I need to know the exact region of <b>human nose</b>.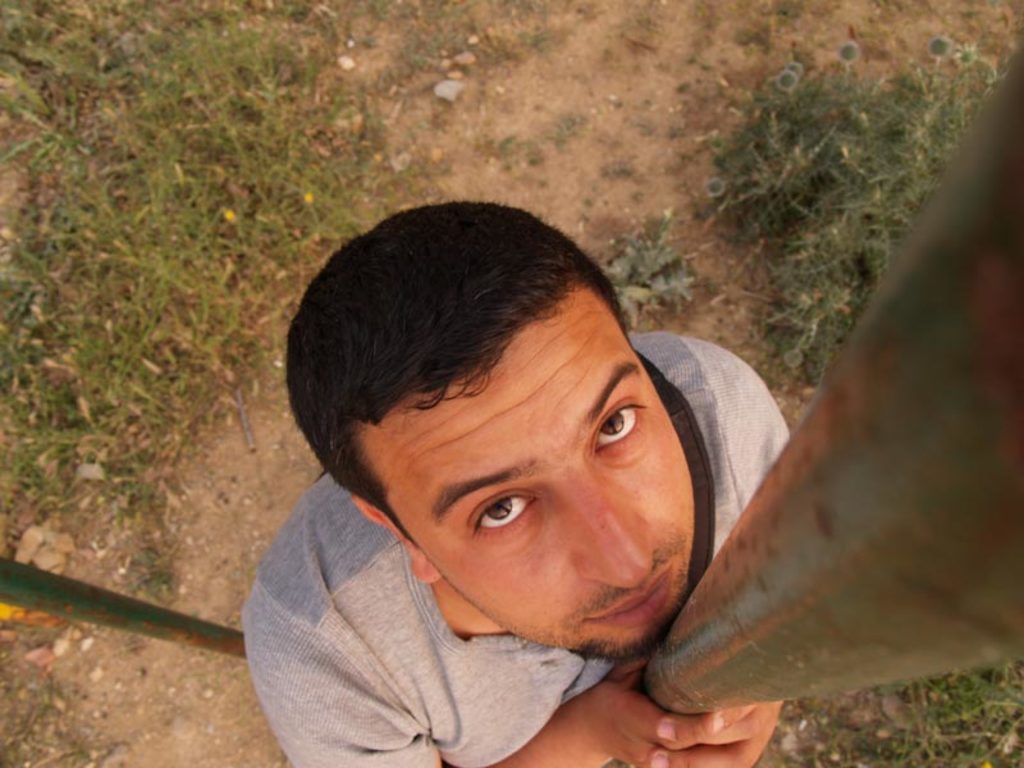
Region: Rect(572, 475, 653, 590).
